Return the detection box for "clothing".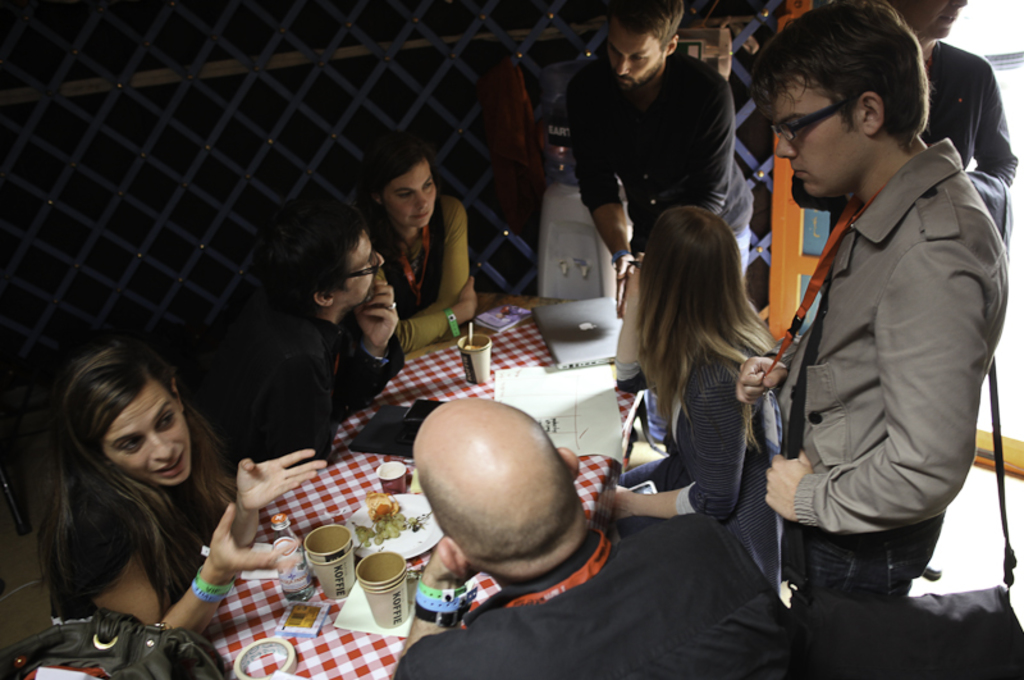
(780,136,1009,679).
